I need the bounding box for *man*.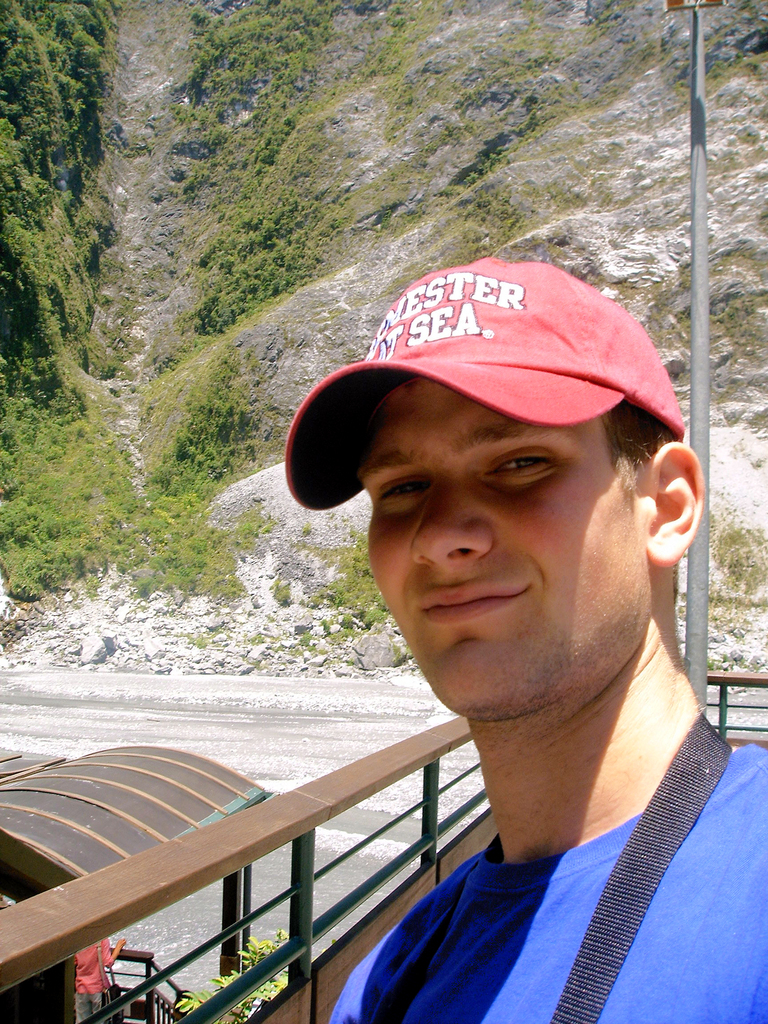
Here it is: <box>321,257,767,1023</box>.
